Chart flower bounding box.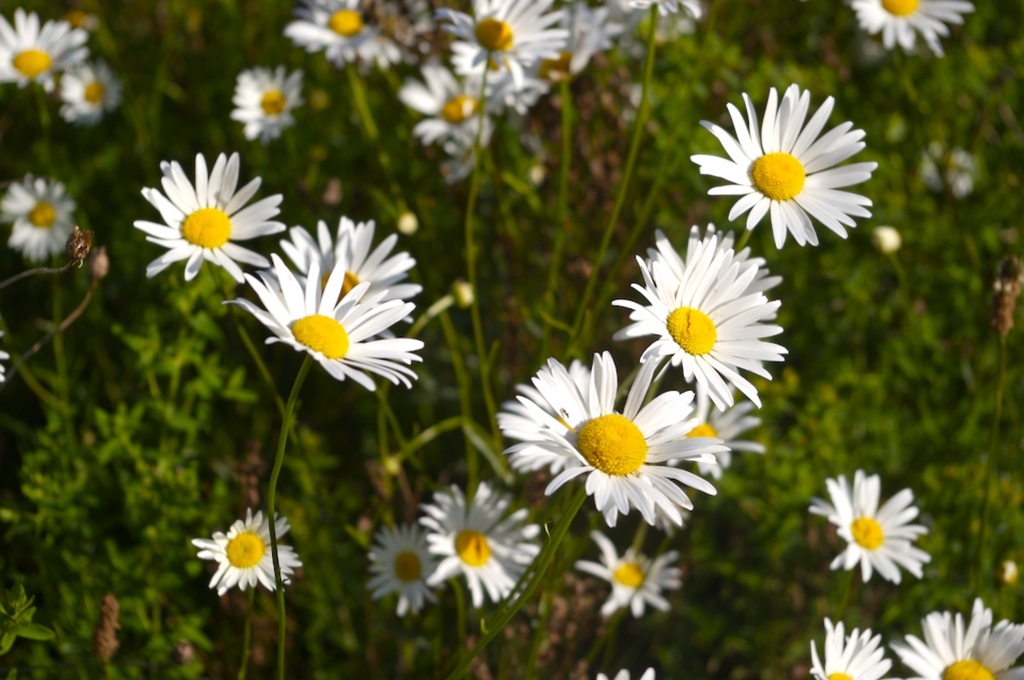
Charted: <region>0, 168, 84, 262</region>.
